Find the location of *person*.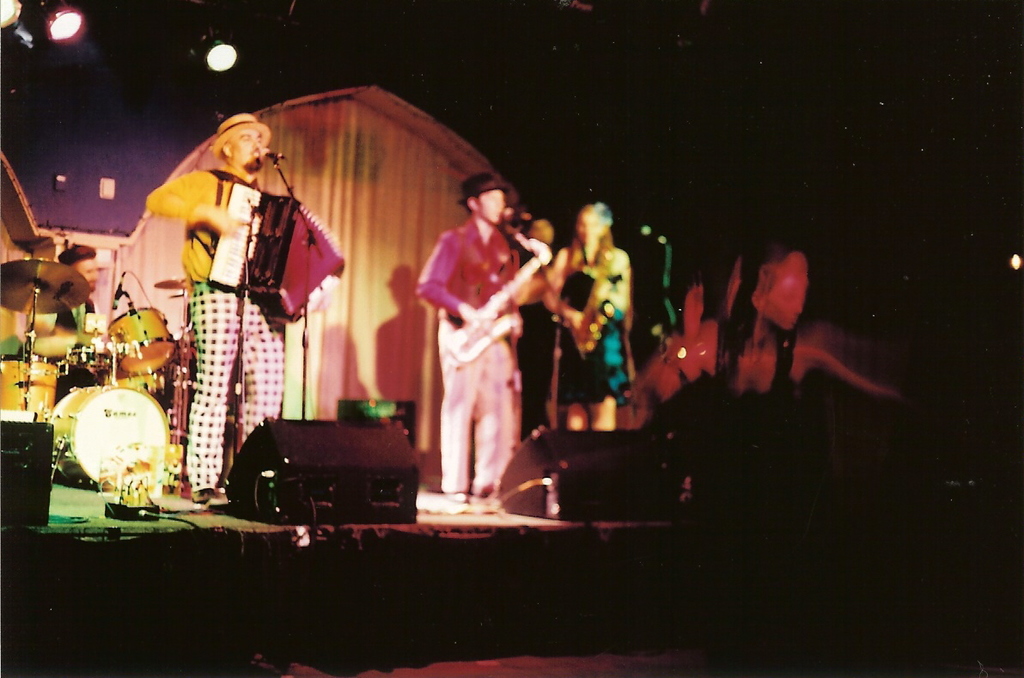
Location: [x1=416, y1=164, x2=542, y2=508].
